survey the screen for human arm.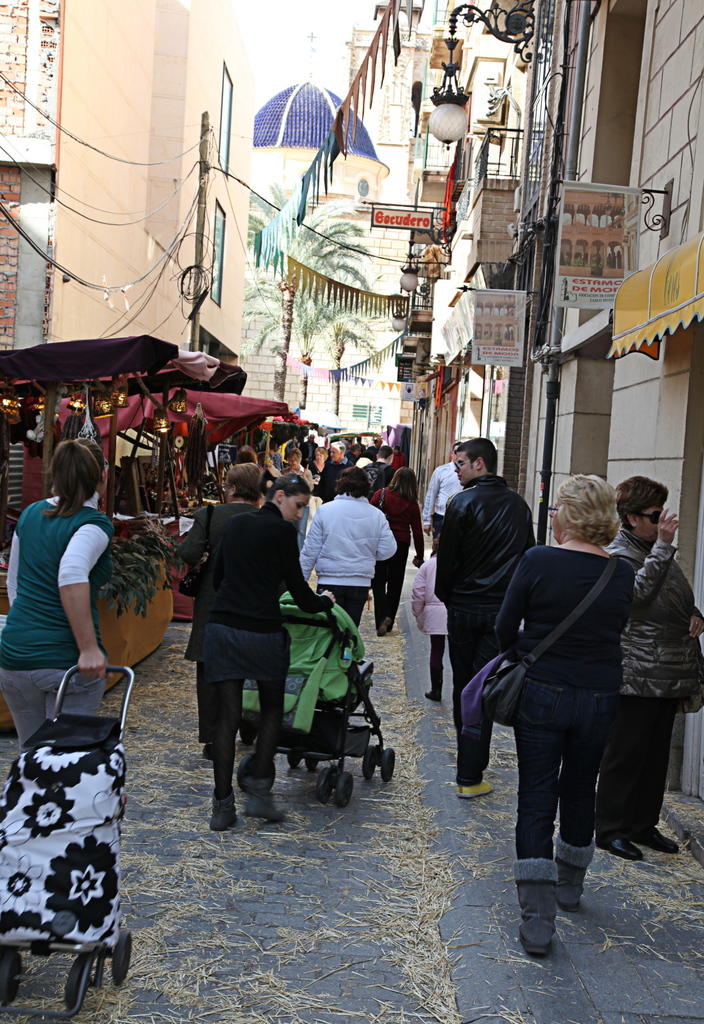
Survey found: [456, 548, 529, 640].
